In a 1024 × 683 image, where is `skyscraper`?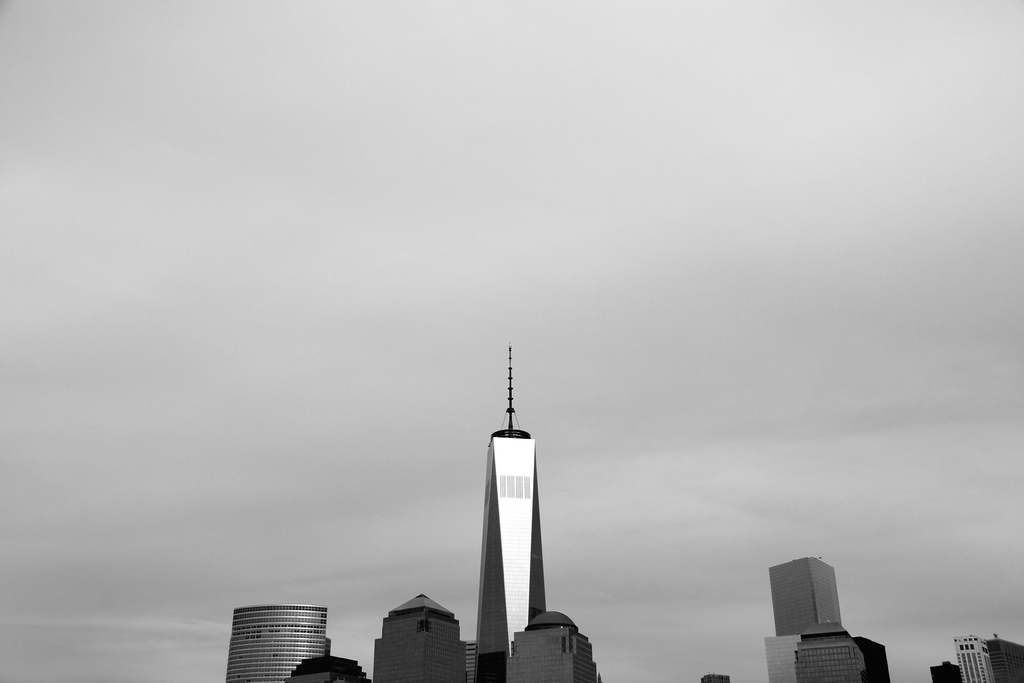
{"left": 758, "top": 563, "right": 851, "bottom": 682}.
